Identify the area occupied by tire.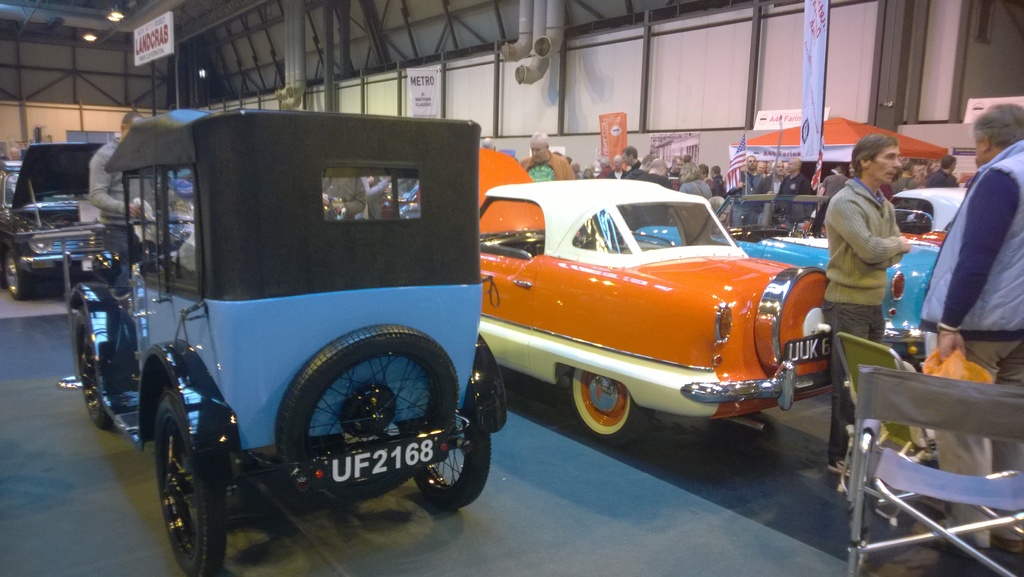
Area: Rect(74, 310, 112, 430).
